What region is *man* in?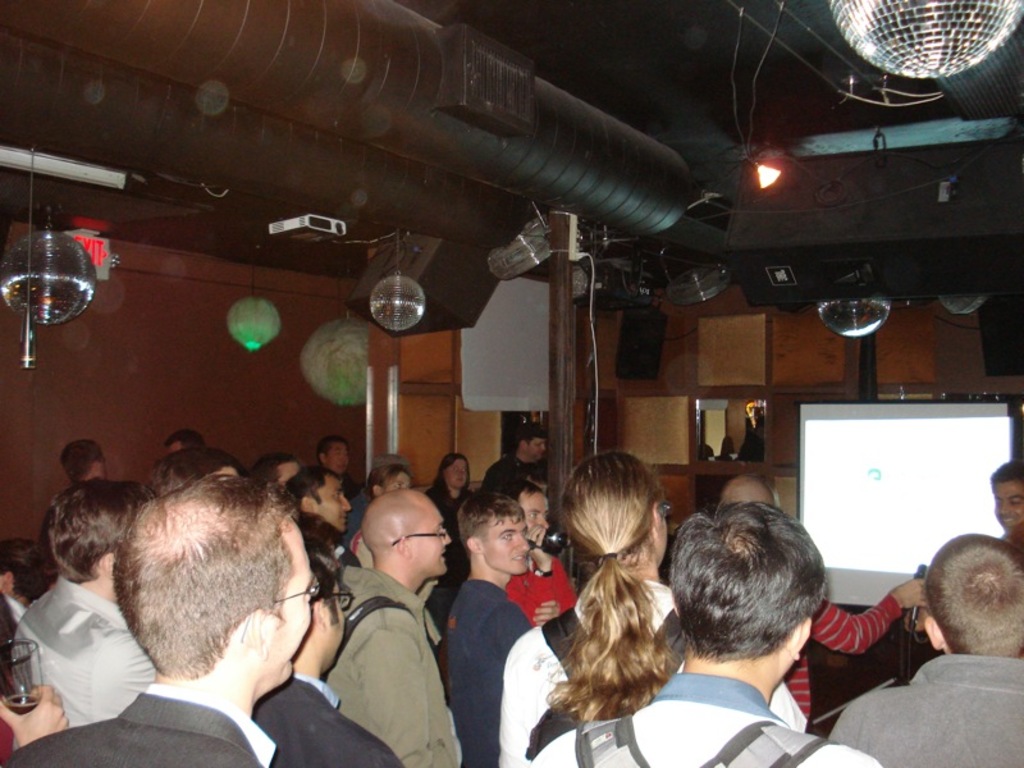
x1=320 y1=484 x2=451 y2=767.
